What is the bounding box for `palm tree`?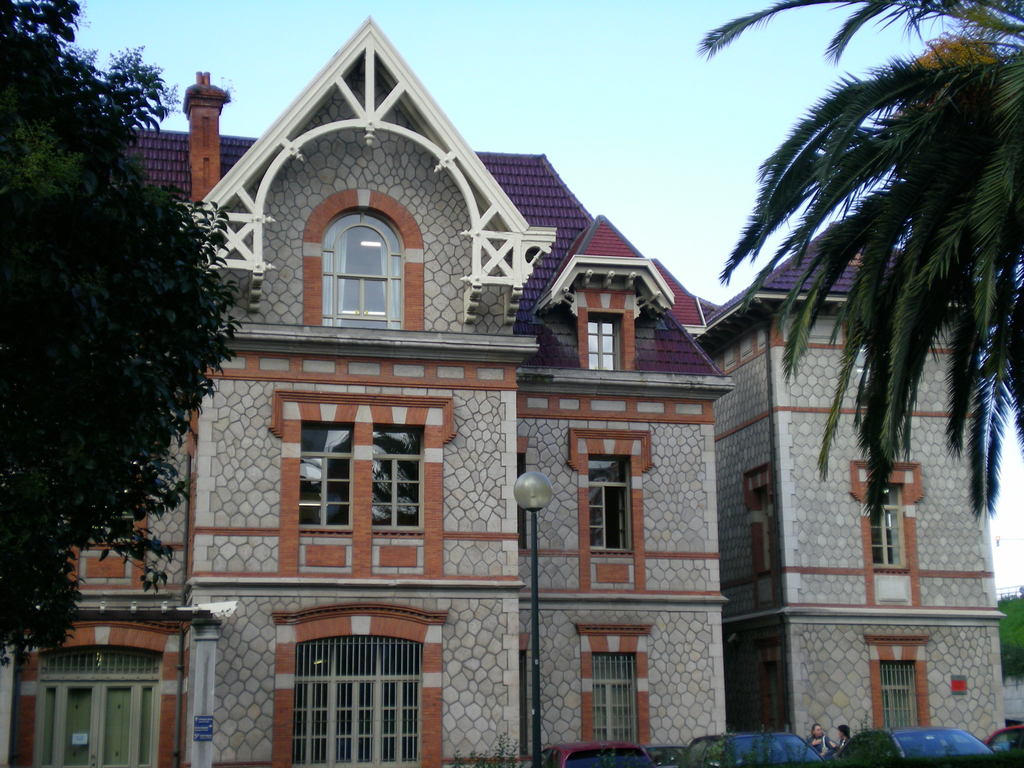
box(0, 0, 243, 620).
